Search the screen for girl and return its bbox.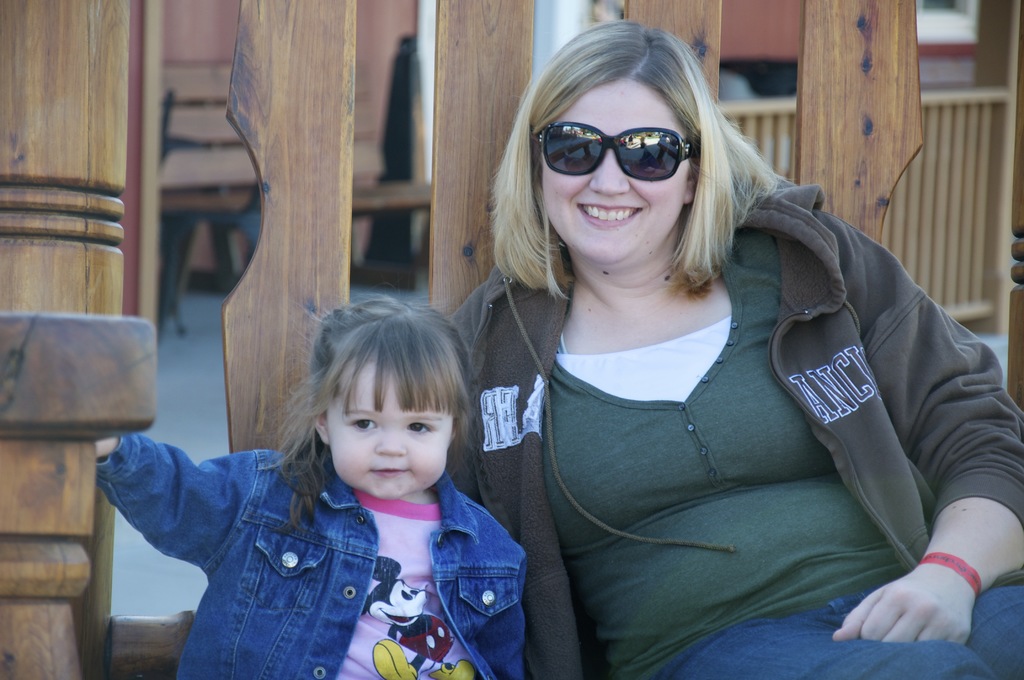
Found: (x1=98, y1=280, x2=530, y2=679).
